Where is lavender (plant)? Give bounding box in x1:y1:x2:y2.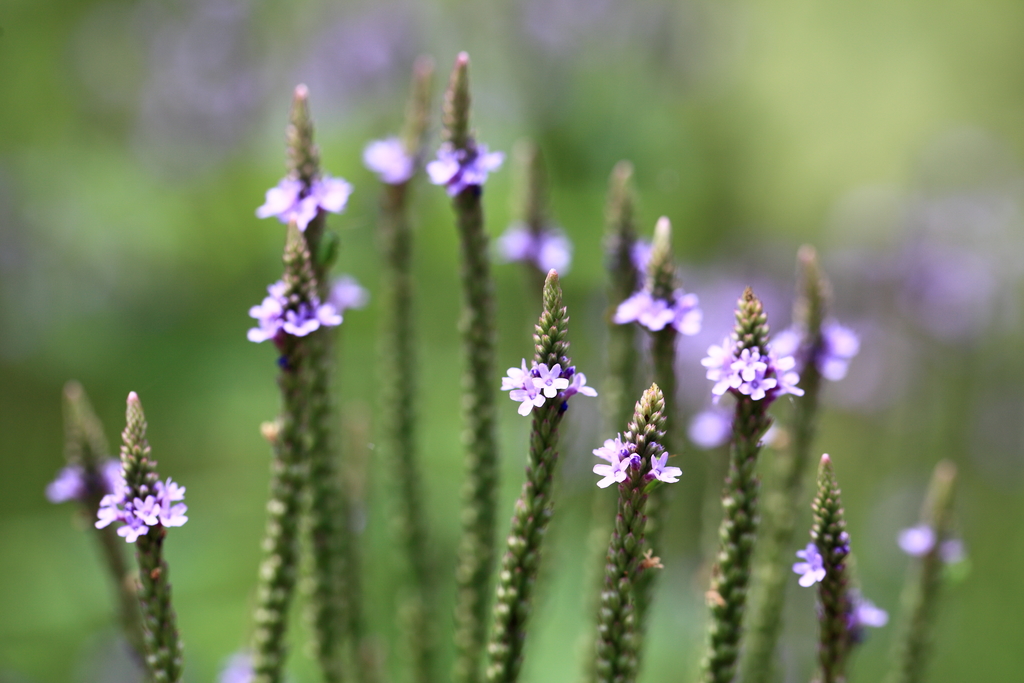
785:454:884:682.
